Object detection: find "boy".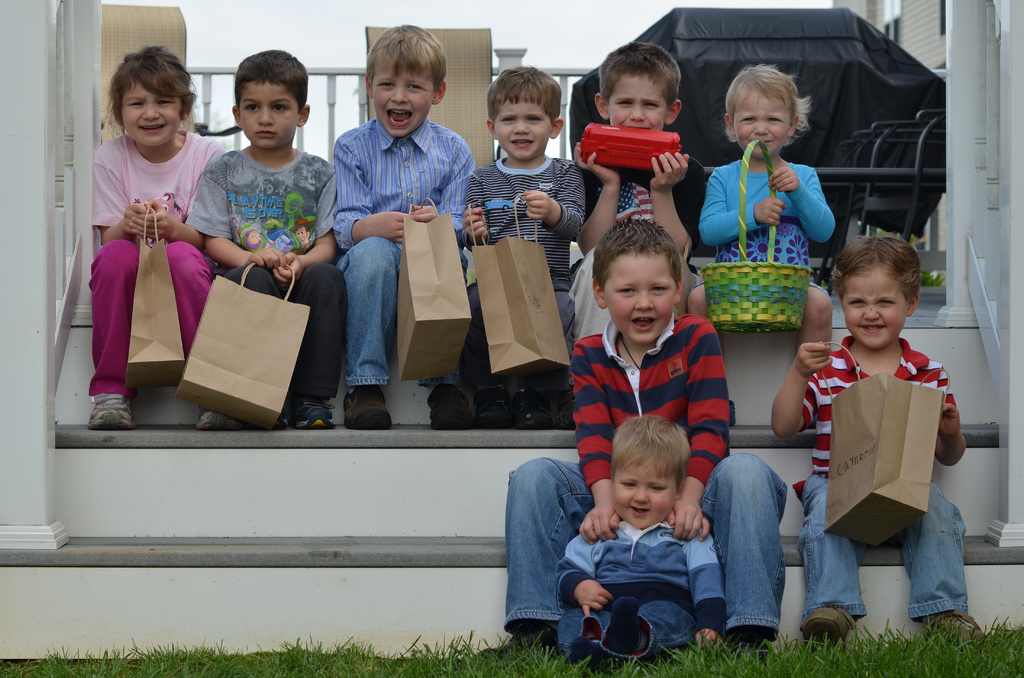
{"left": 473, "top": 219, "right": 798, "bottom": 652}.
